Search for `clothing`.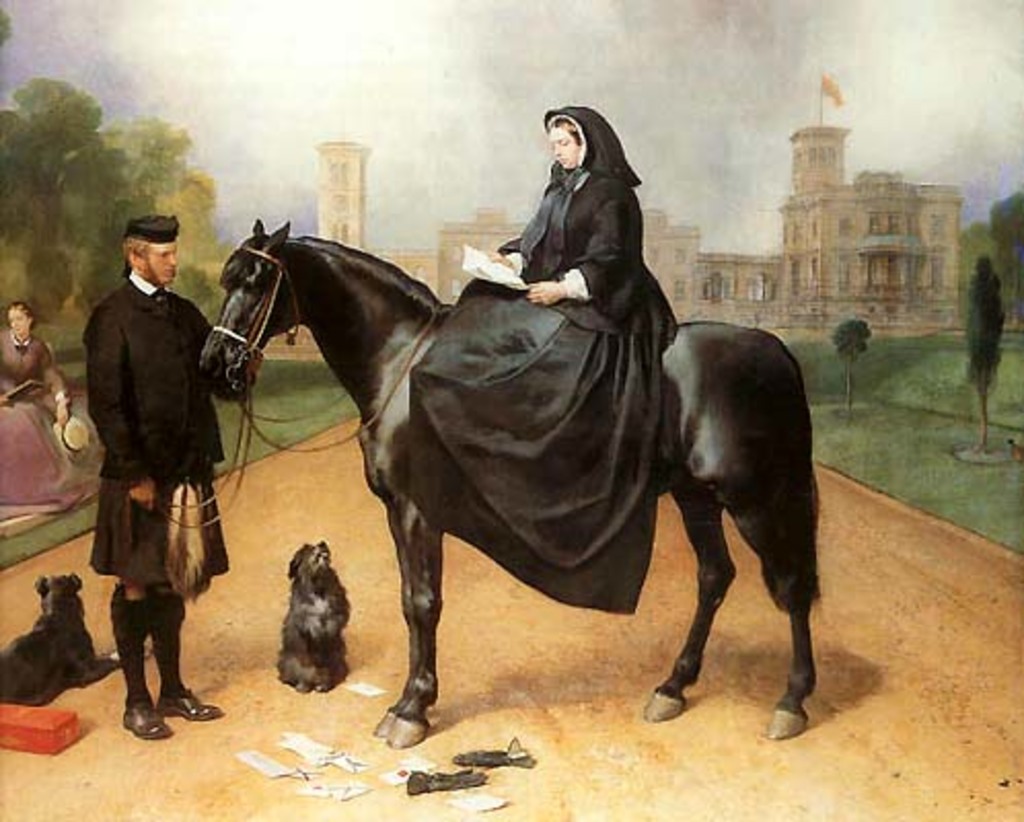
Found at box=[2, 339, 76, 493].
